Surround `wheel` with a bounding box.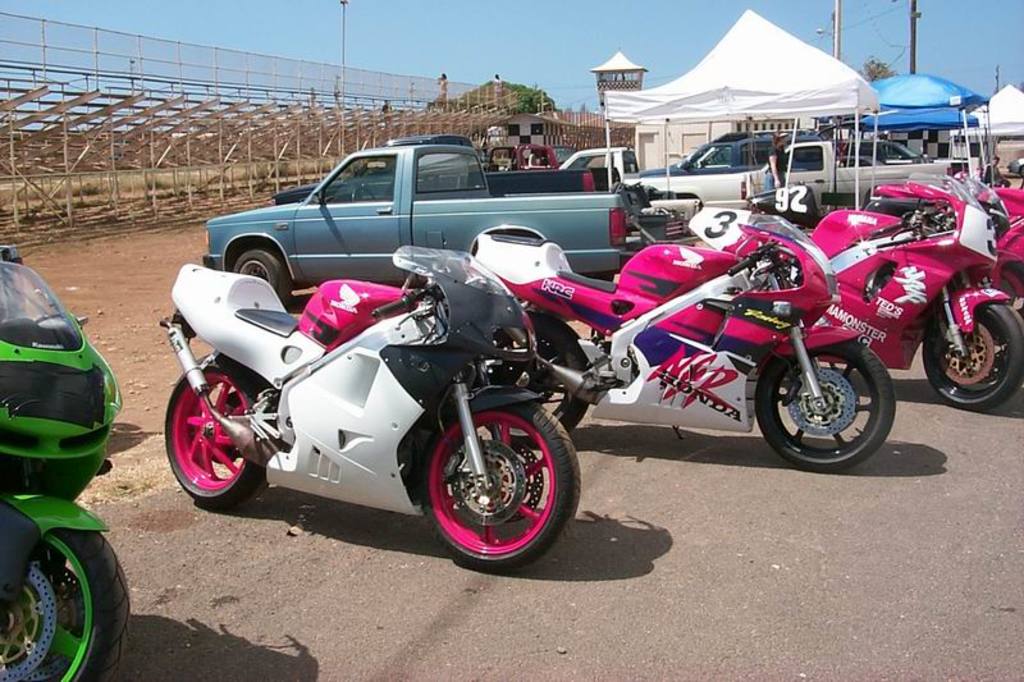
rect(915, 303, 1023, 417).
